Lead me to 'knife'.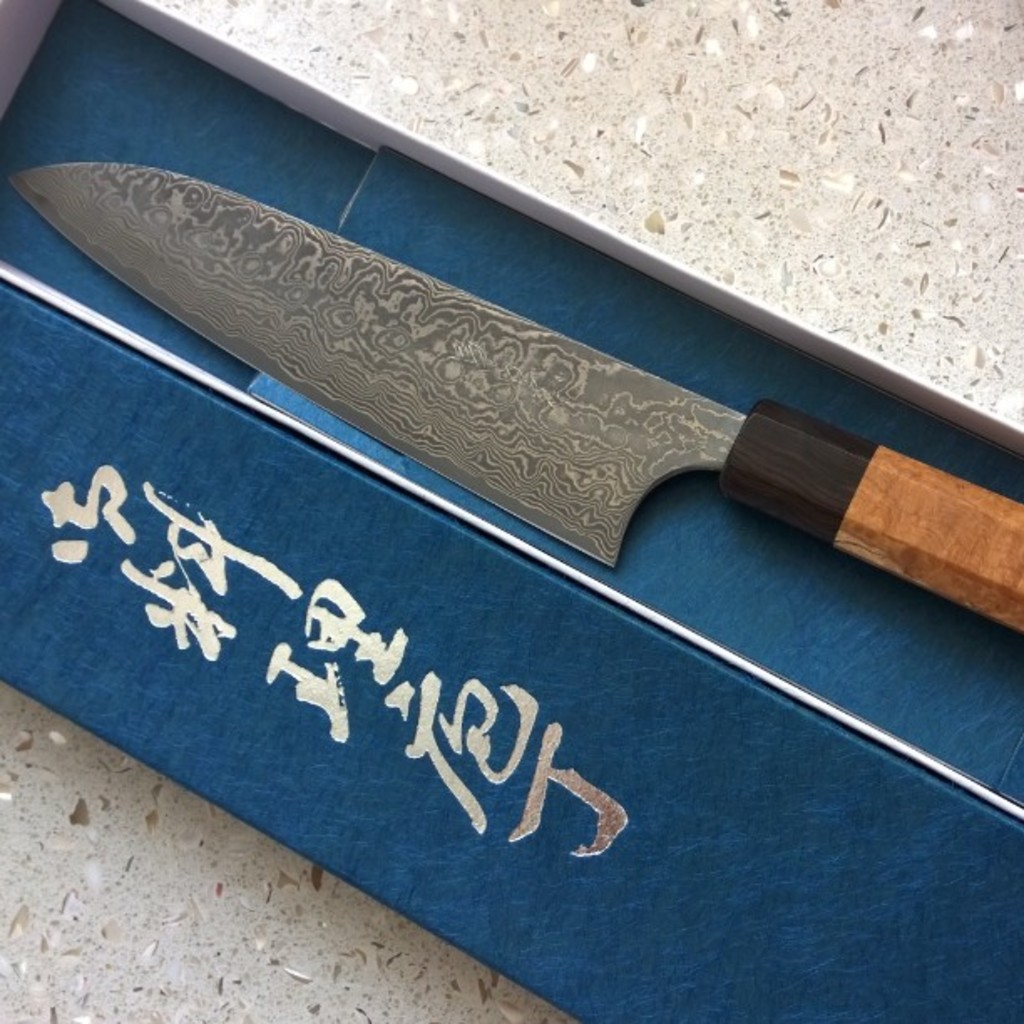
Lead to [x1=5, y1=162, x2=1022, y2=644].
